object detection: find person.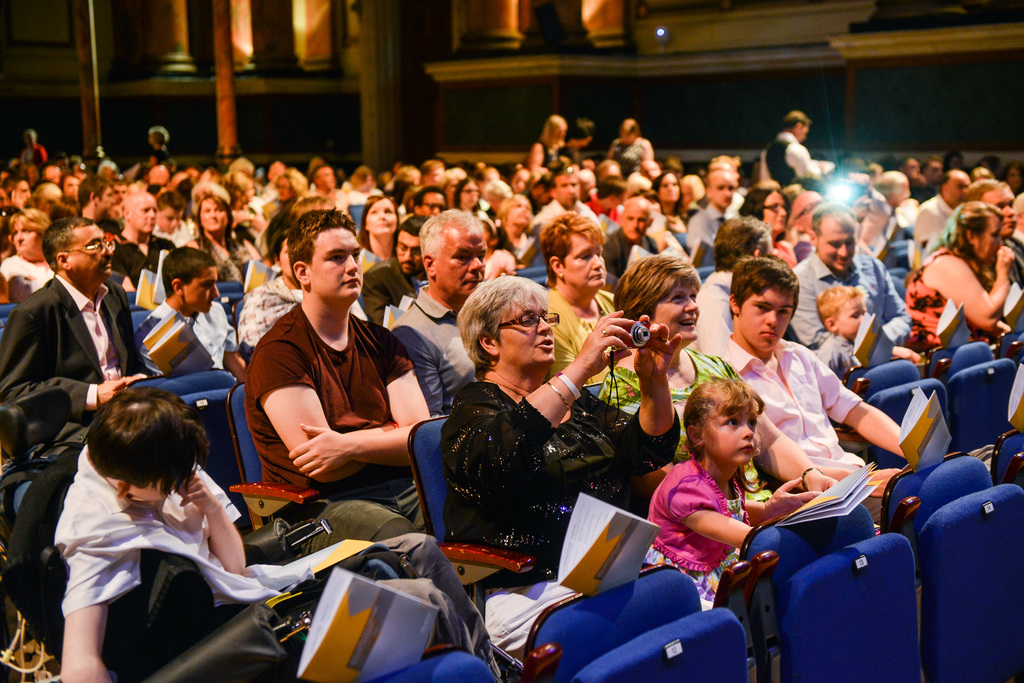
(99,161,126,175).
